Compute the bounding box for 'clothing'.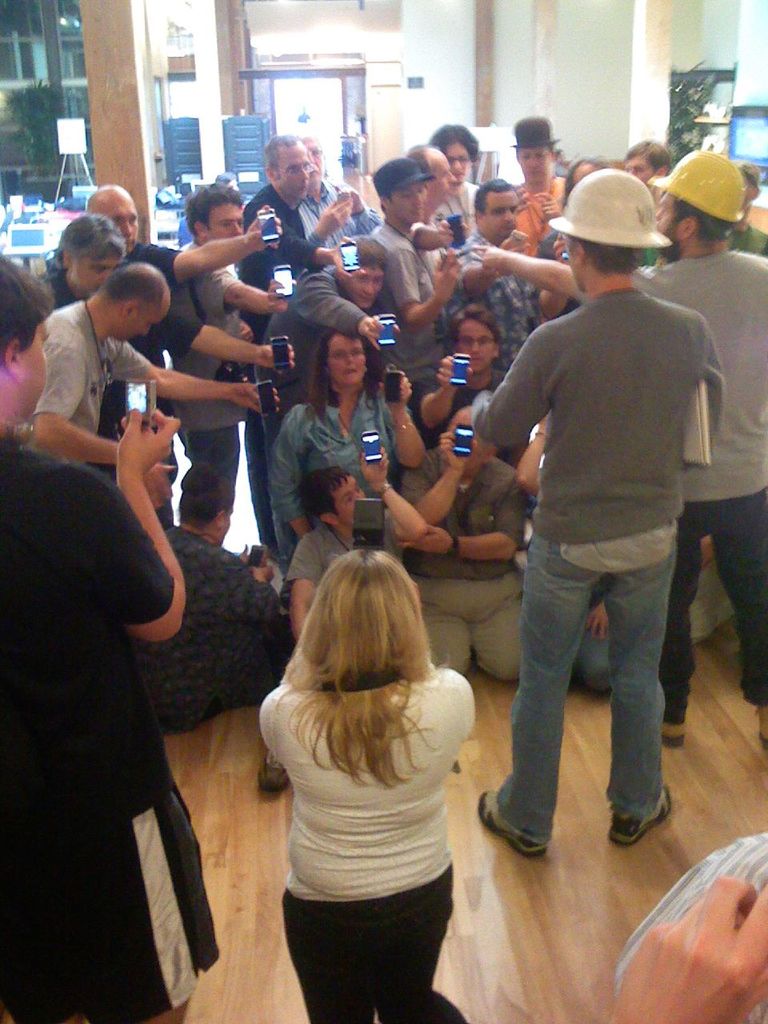
568/617/610/694.
